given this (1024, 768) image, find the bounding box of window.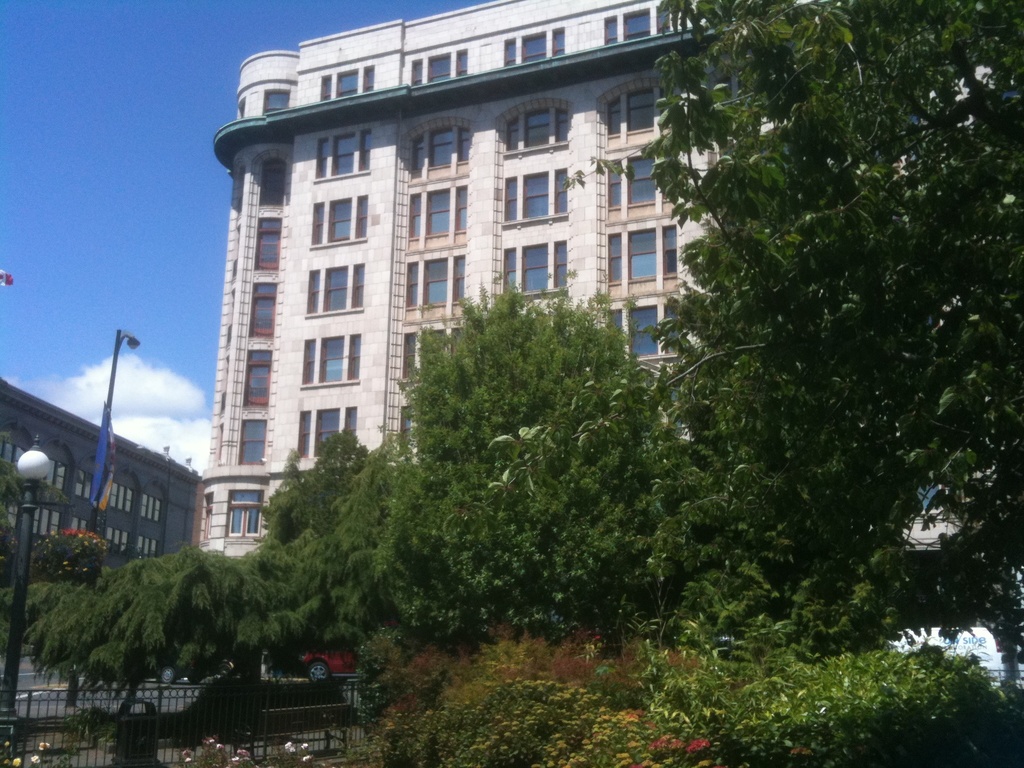
<box>3,439,21,468</box>.
